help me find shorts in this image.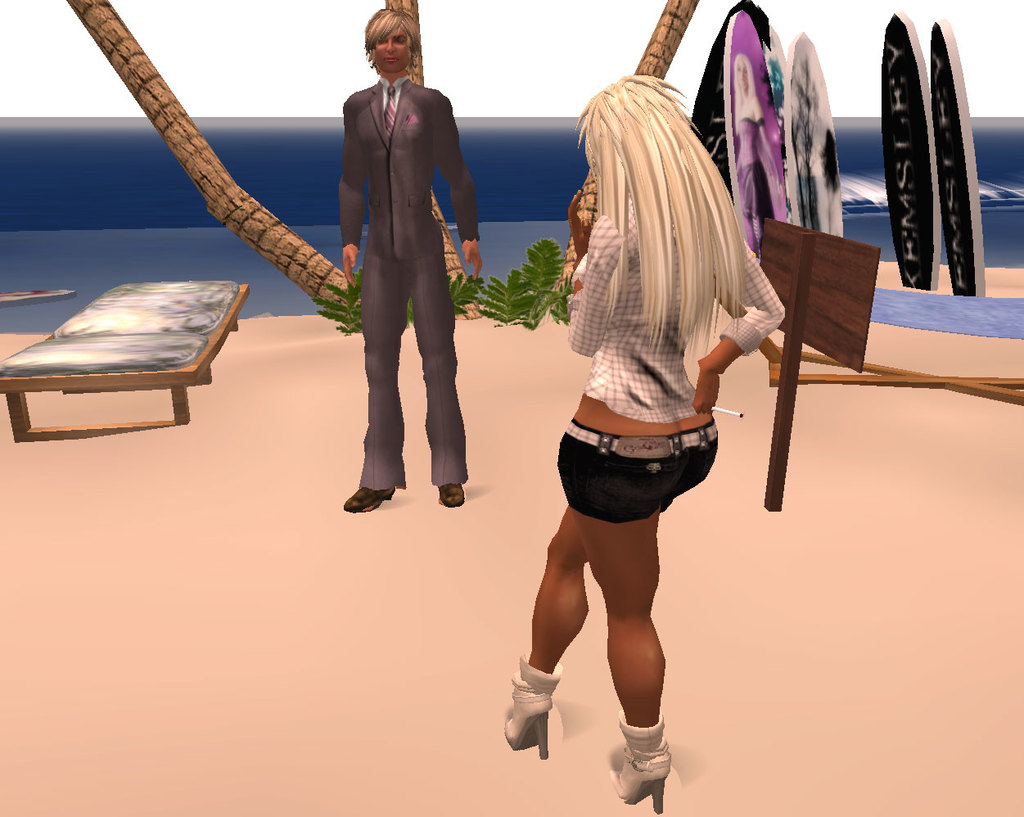
Found it: detection(539, 405, 727, 536).
